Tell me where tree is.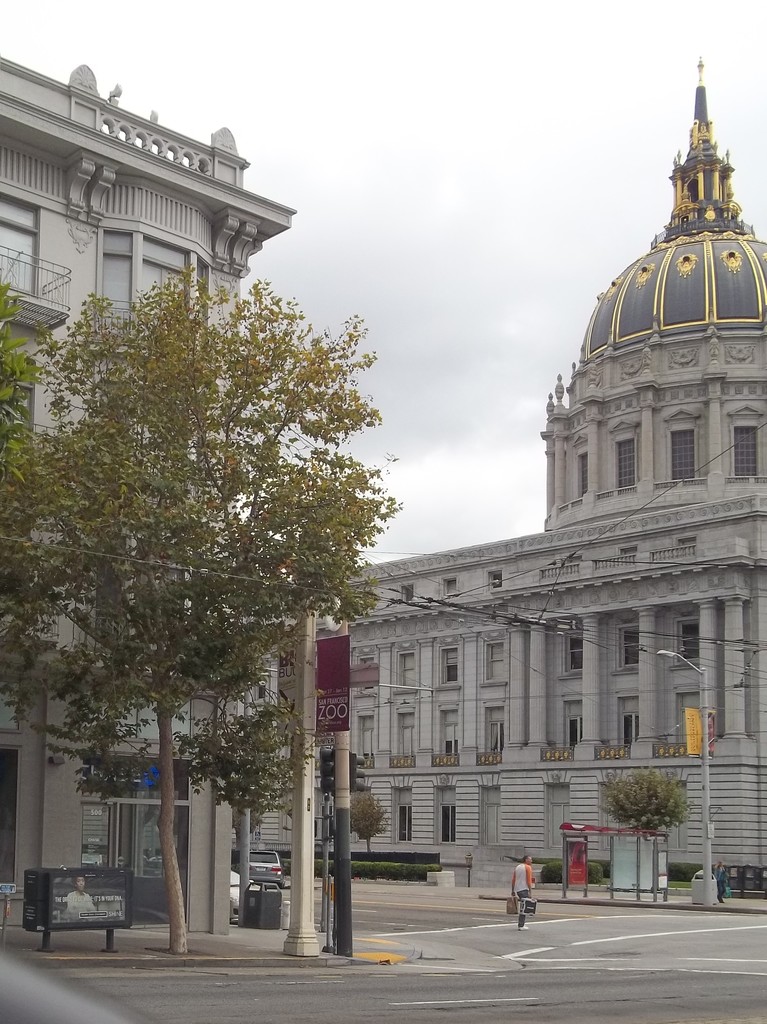
tree is at (left=17, top=246, right=413, bottom=859).
